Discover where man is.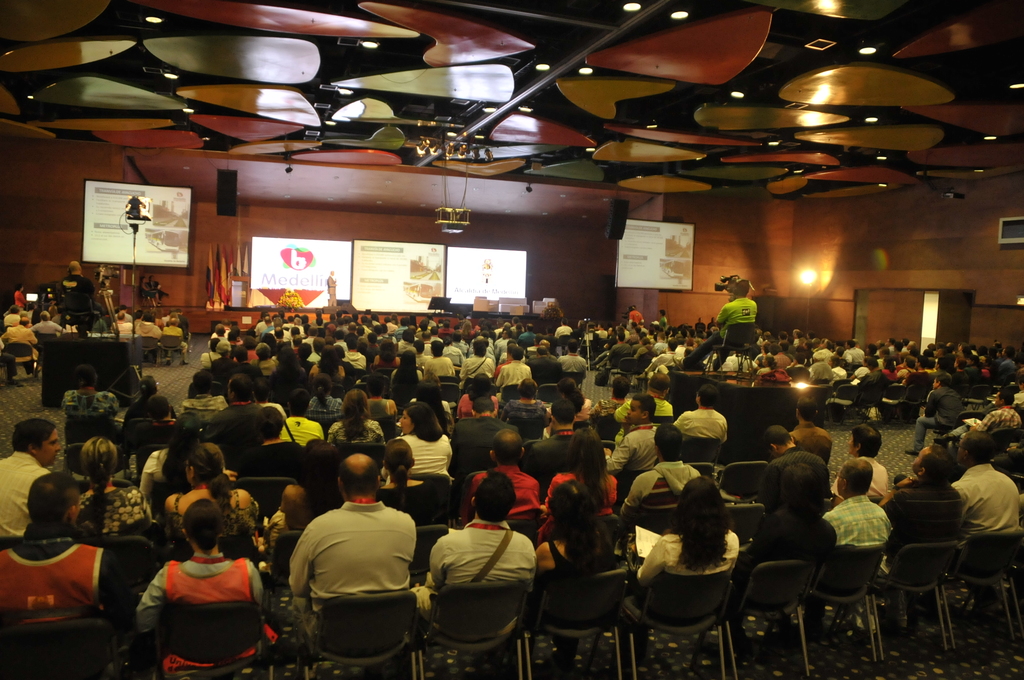
Discovered at [left=877, top=444, right=959, bottom=574].
